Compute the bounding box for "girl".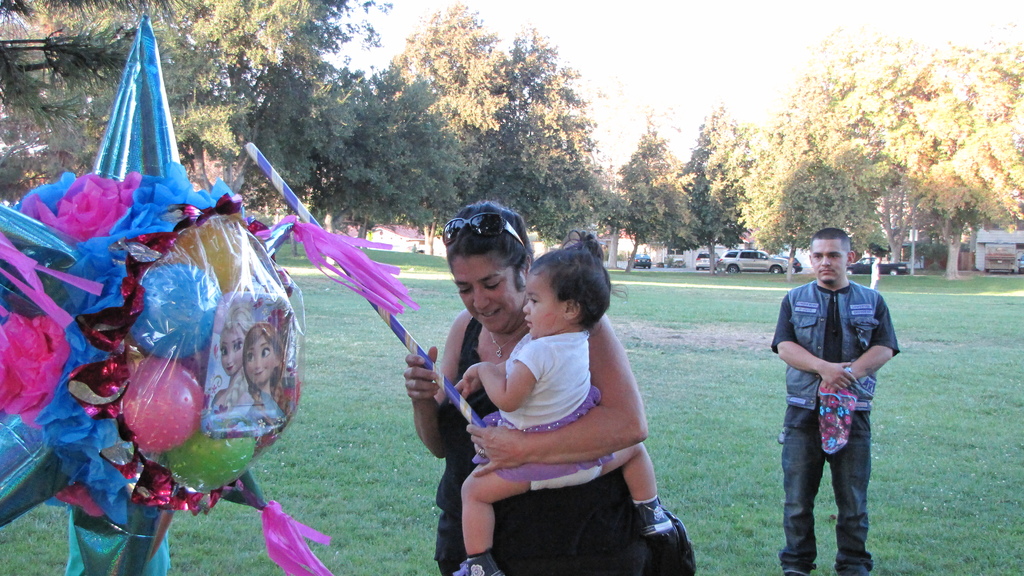
locate(228, 322, 291, 435).
